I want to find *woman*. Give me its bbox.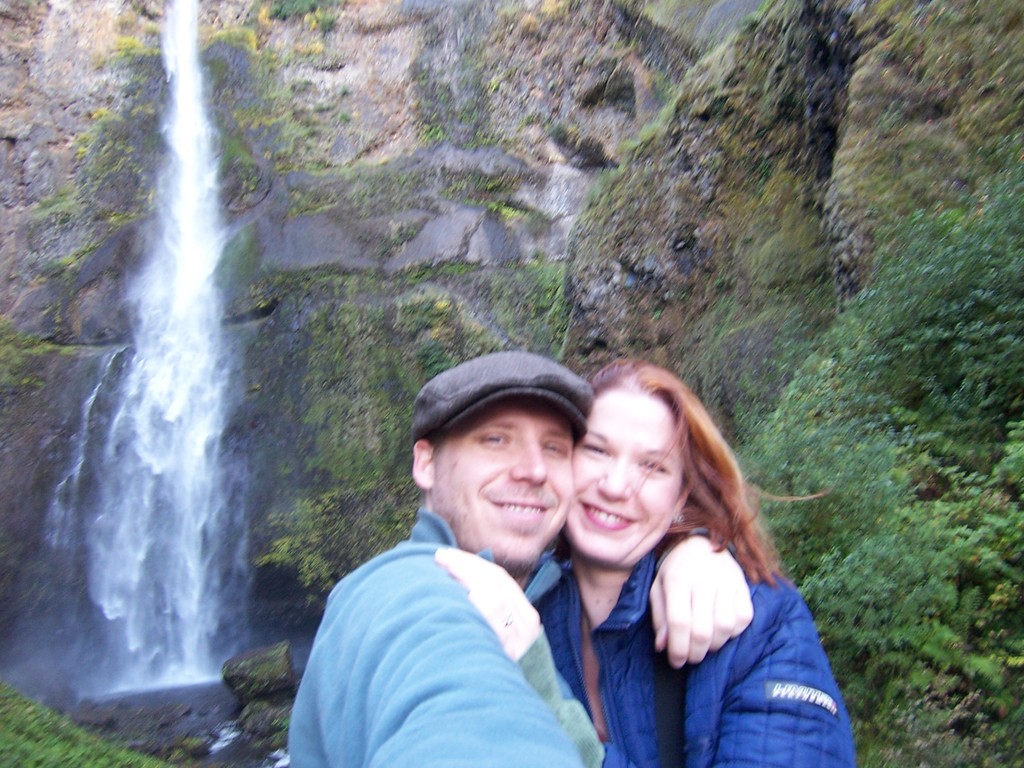
x1=526 y1=353 x2=807 y2=767.
